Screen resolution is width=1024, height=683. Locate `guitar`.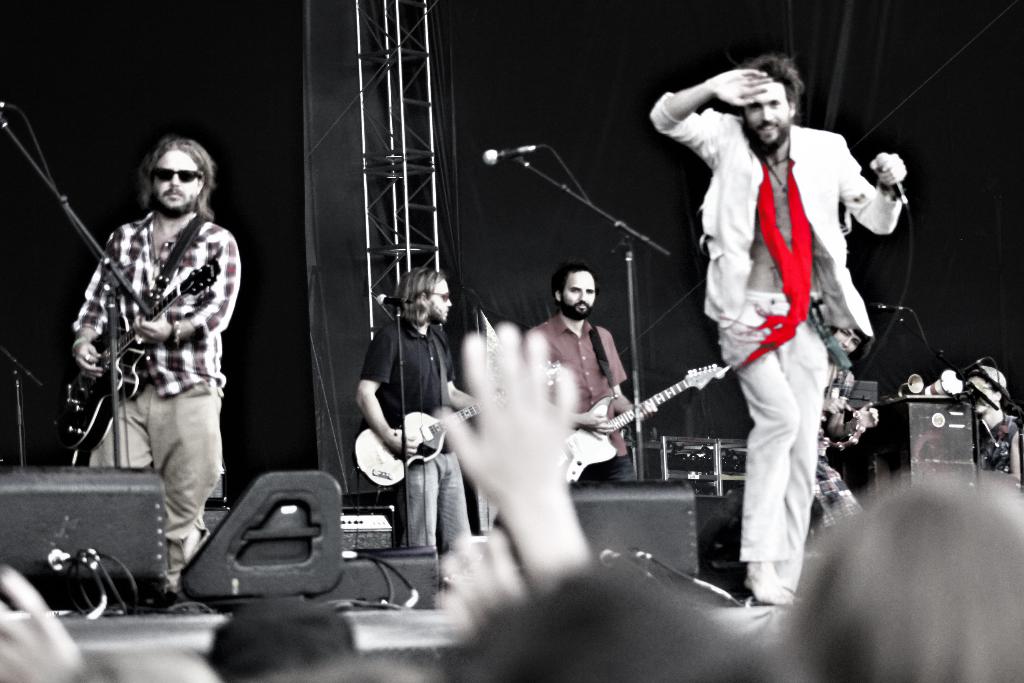
x1=52, y1=256, x2=224, y2=452.
